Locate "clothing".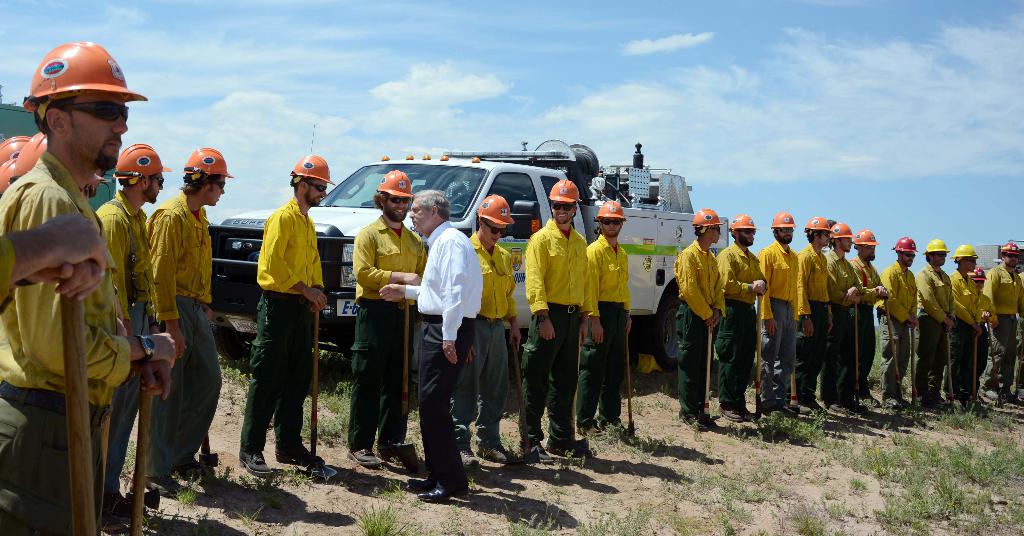
Bounding box: 909/266/956/389.
